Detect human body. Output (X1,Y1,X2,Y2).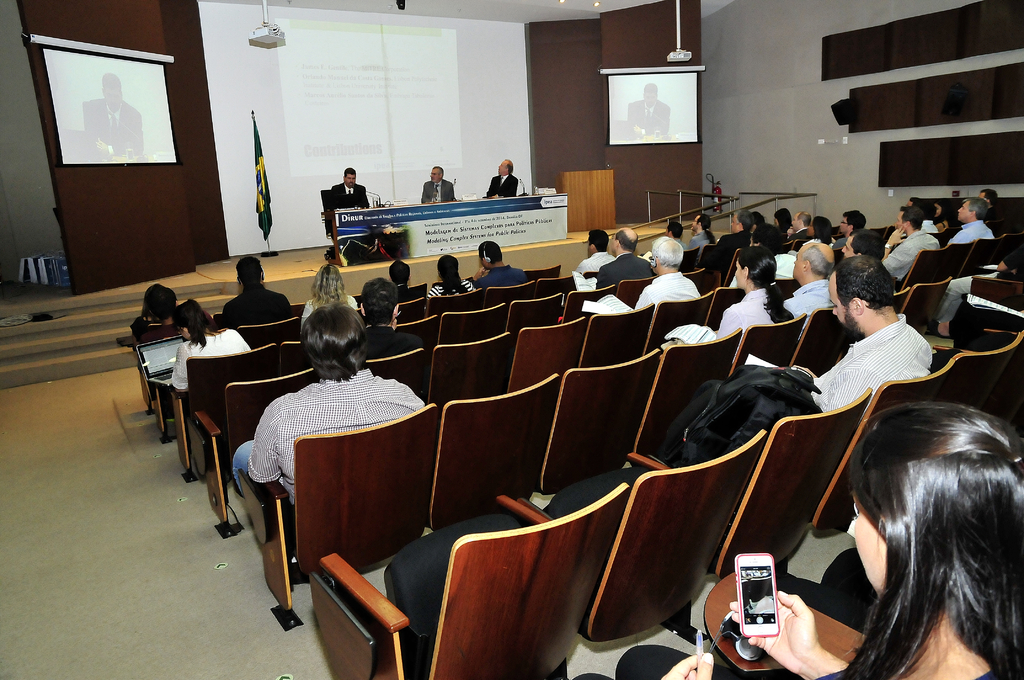
(136,282,177,340).
